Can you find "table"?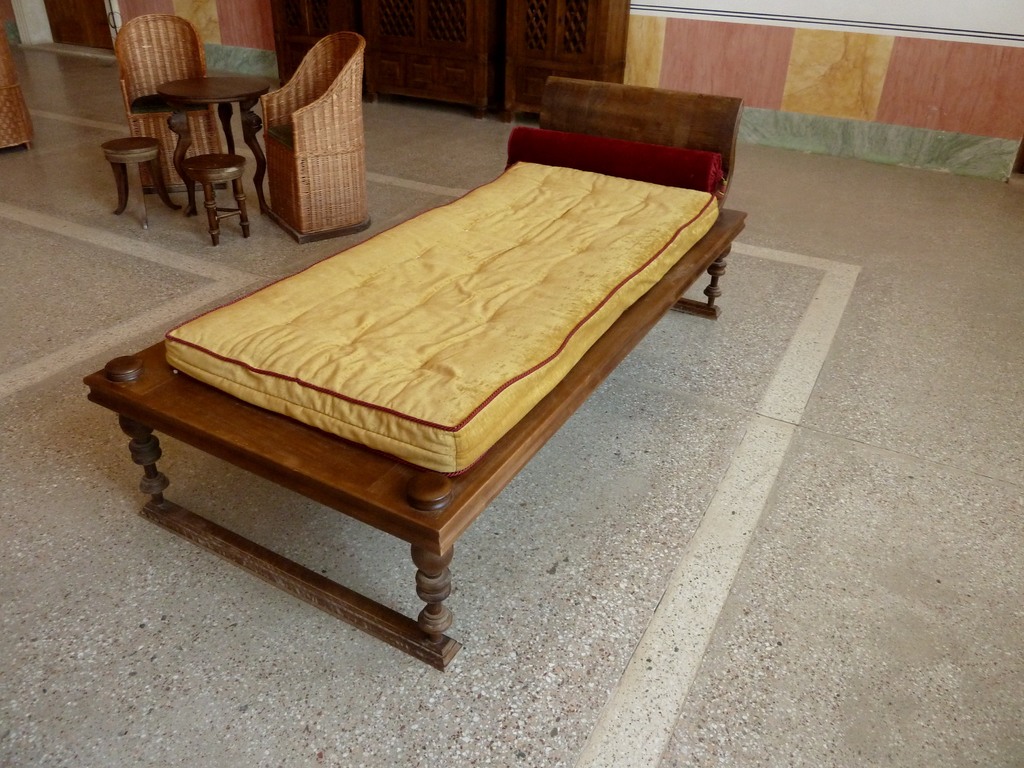
Yes, bounding box: 100,141,180,219.
